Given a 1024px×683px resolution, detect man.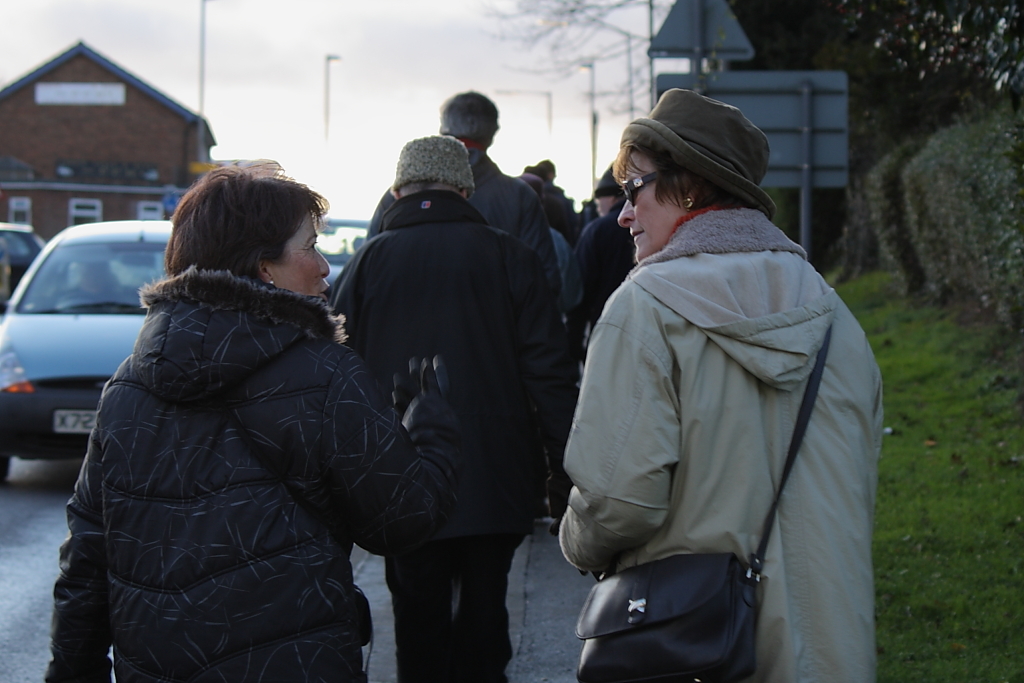
(left=362, top=89, right=572, bottom=335).
